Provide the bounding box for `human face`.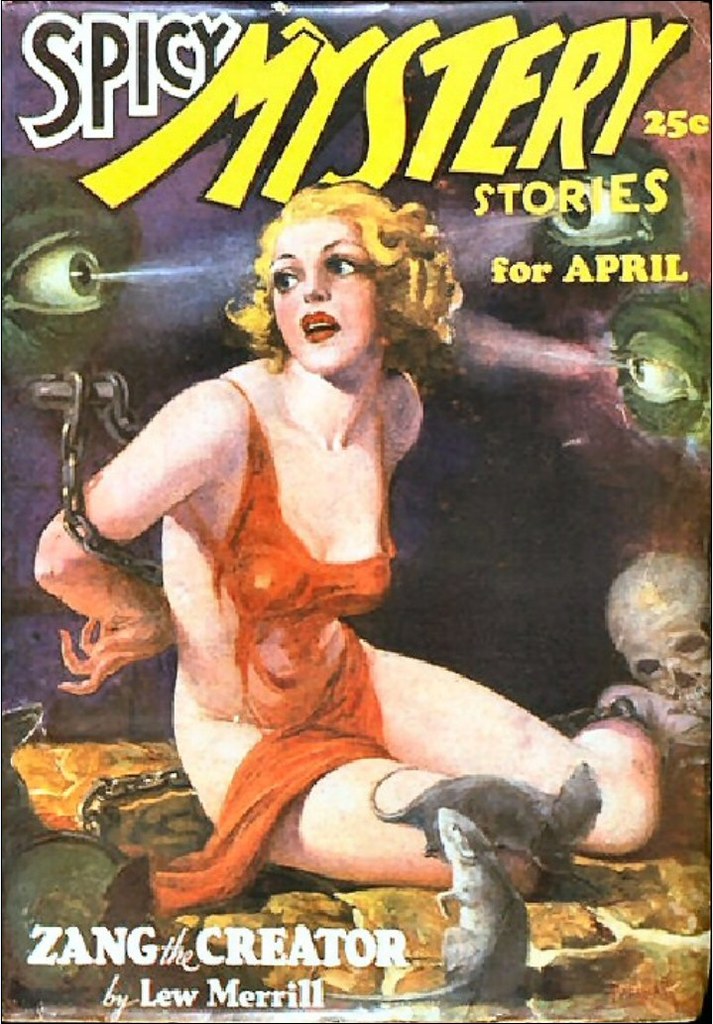
271 223 384 374.
